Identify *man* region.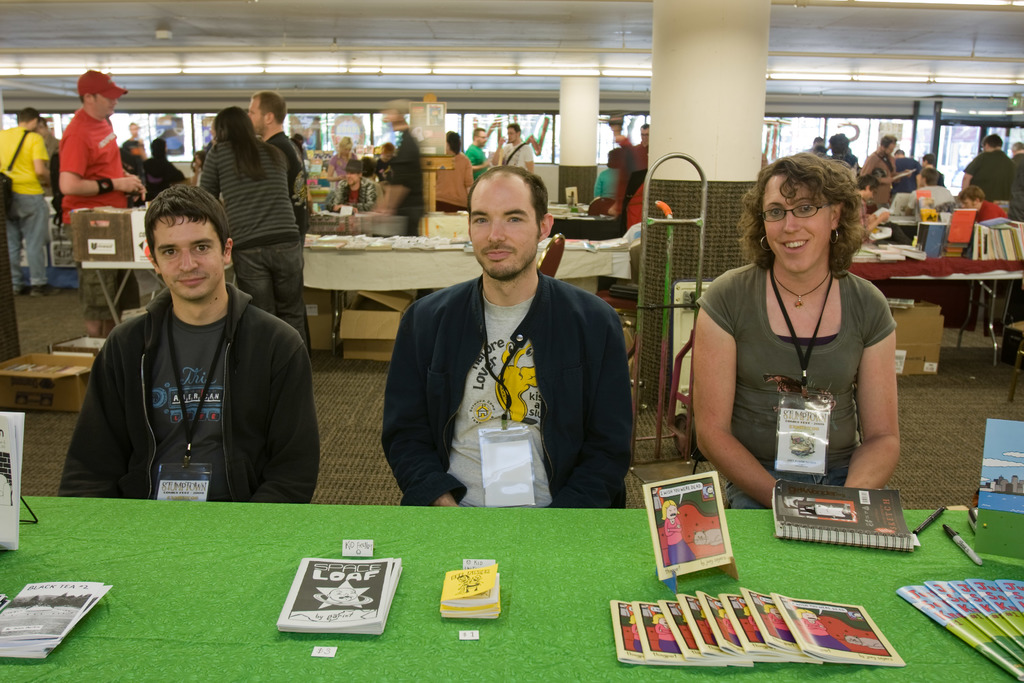
Region: select_region(325, 161, 378, 212).
